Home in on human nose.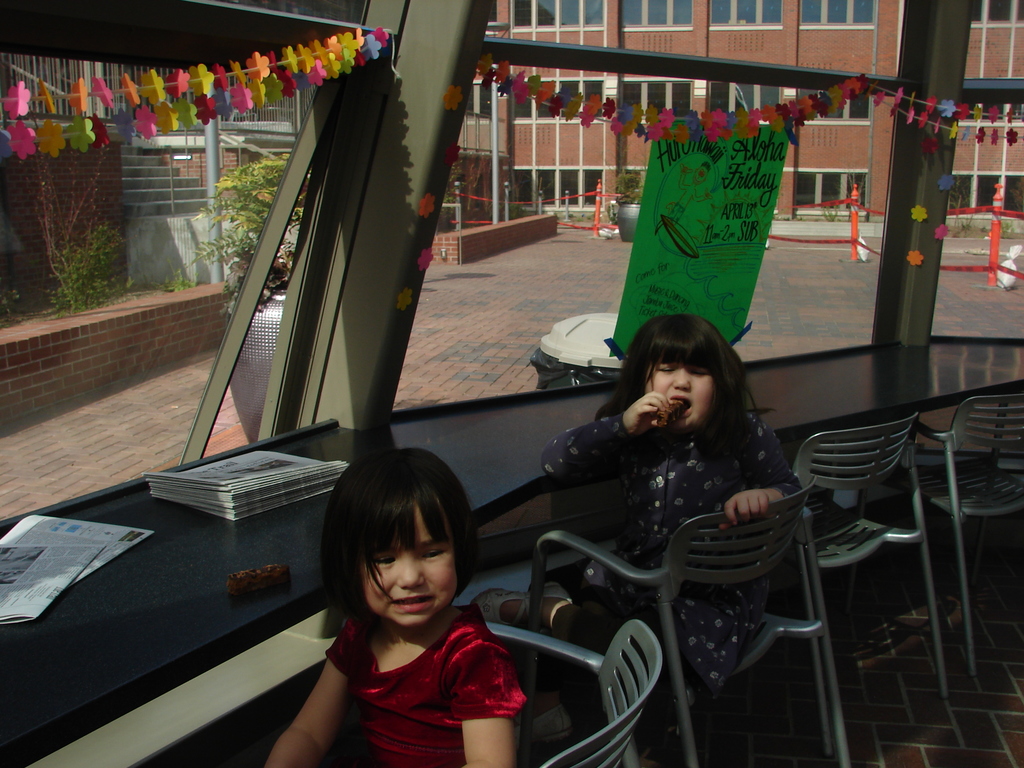
Homed in at detection(670, 362, 694, 393).
